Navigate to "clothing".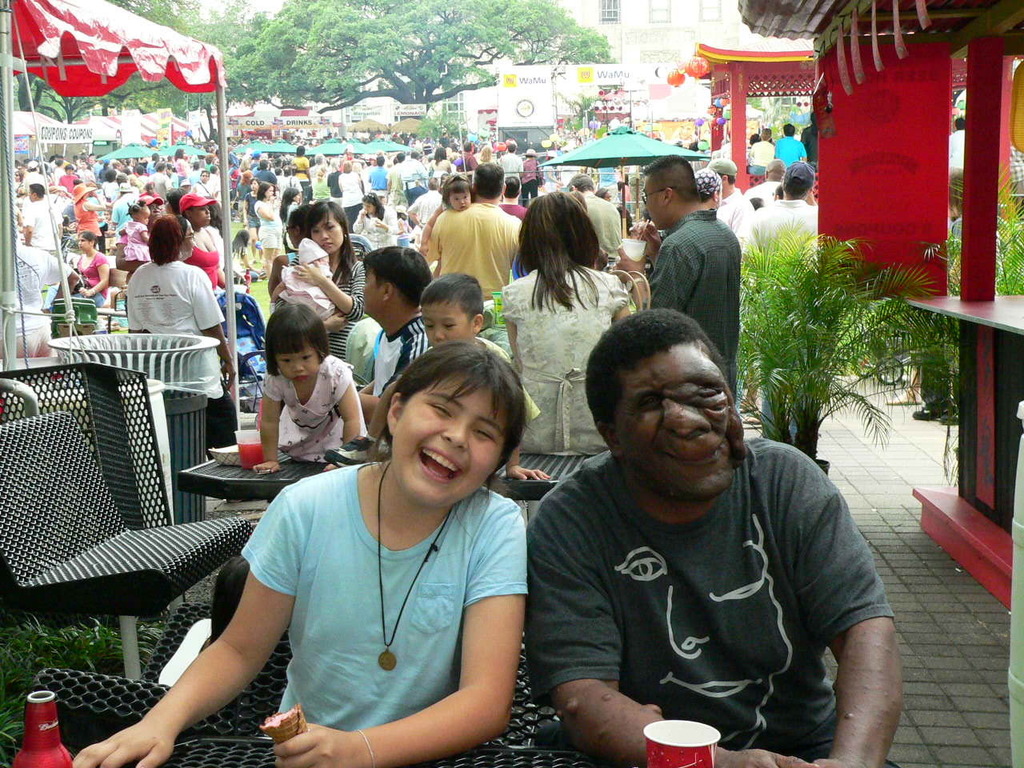
Navigation target: [left=13, top=136, right=502, bottom=282].
